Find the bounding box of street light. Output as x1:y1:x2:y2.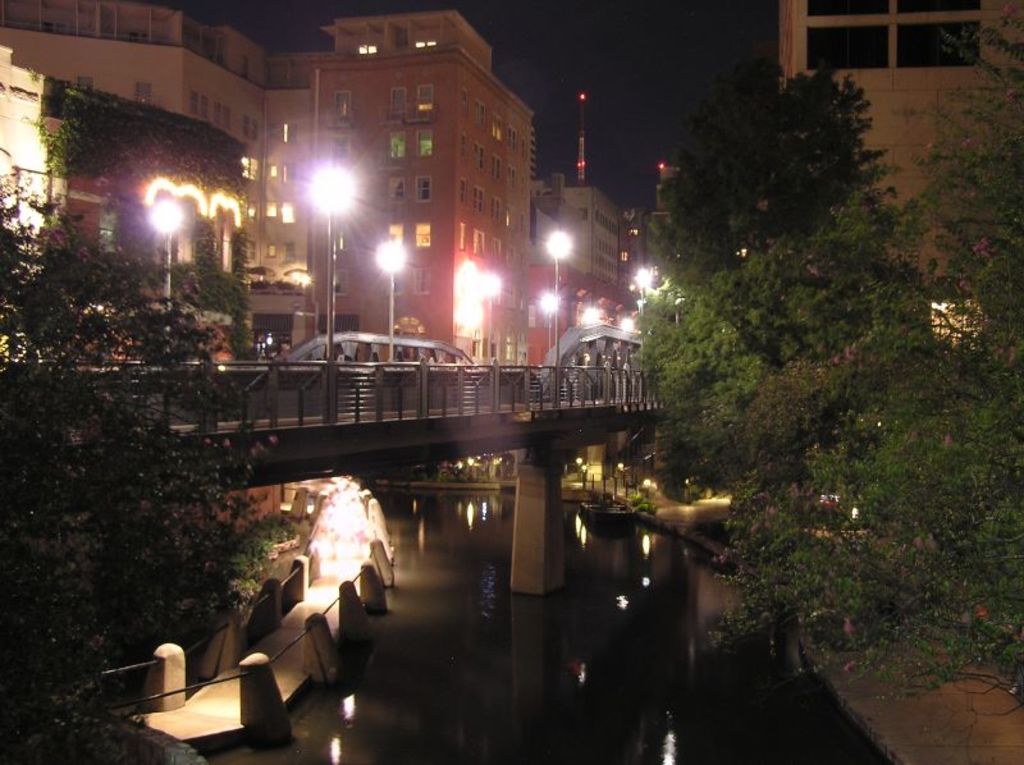
306:164:357:365.
